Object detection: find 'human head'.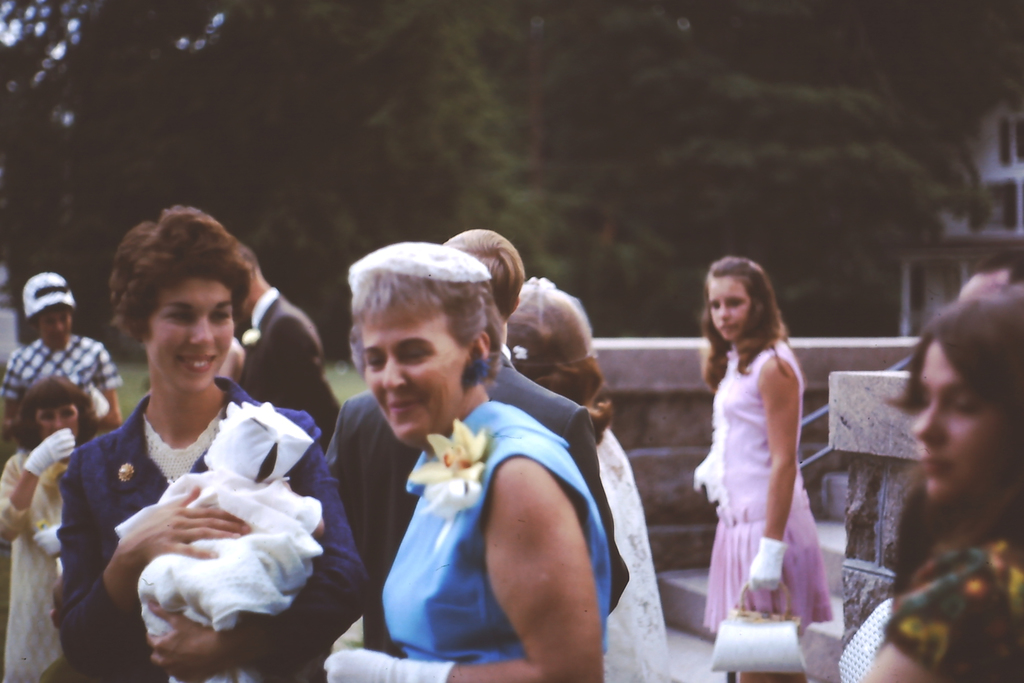
{"left": 506, "top": 273, "right": 602, "bottom": 415}.
